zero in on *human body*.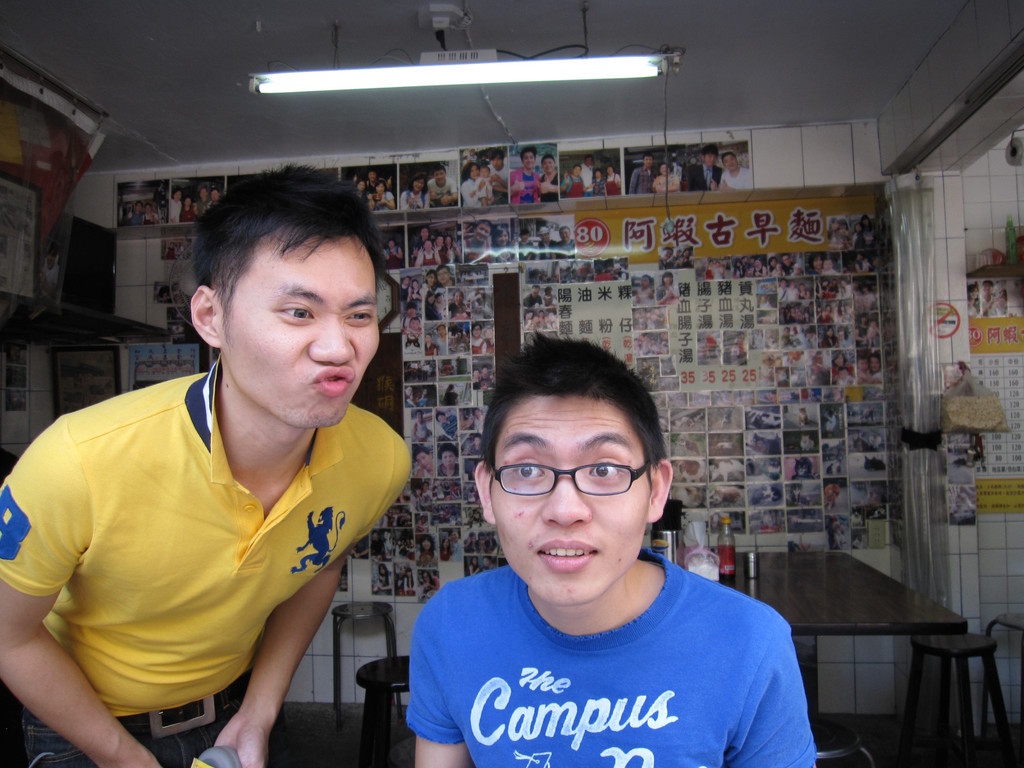
Zeroed in: left=579, top=154, right=593, bottom=196.
